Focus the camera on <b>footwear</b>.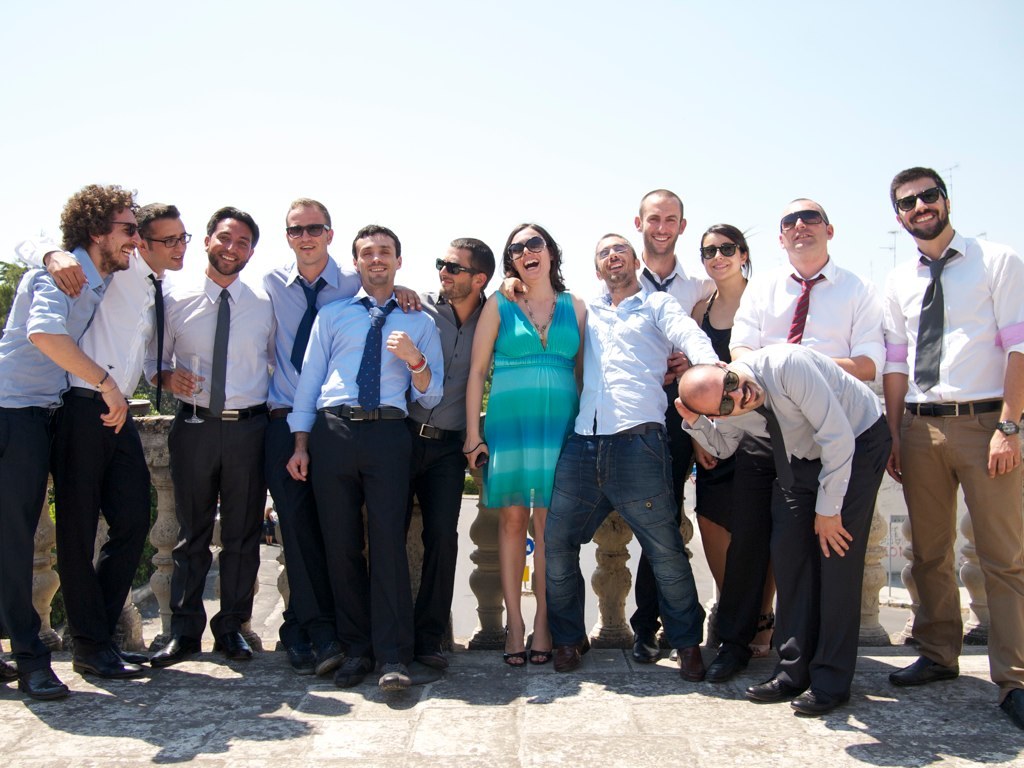
Focus region: crop(704, 643, 751, 680).
